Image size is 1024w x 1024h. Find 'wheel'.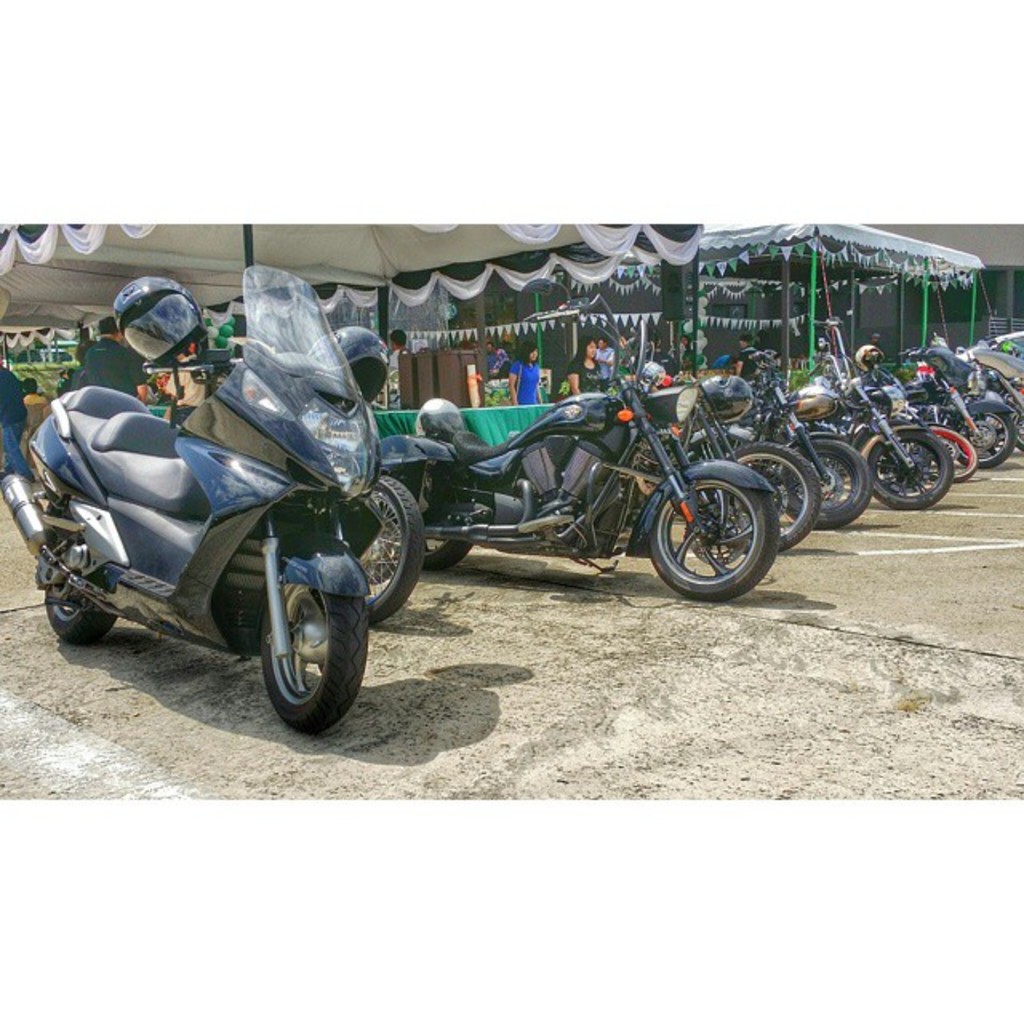
crop(37, 518, 112, 645).
